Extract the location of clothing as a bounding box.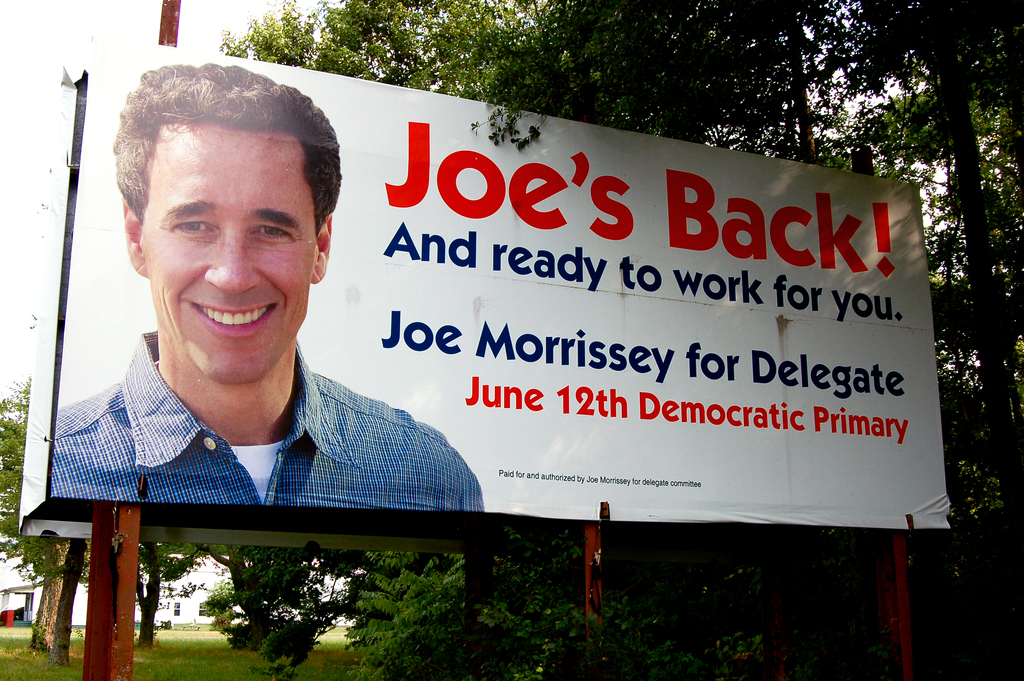
40, 392, 458, 538.
